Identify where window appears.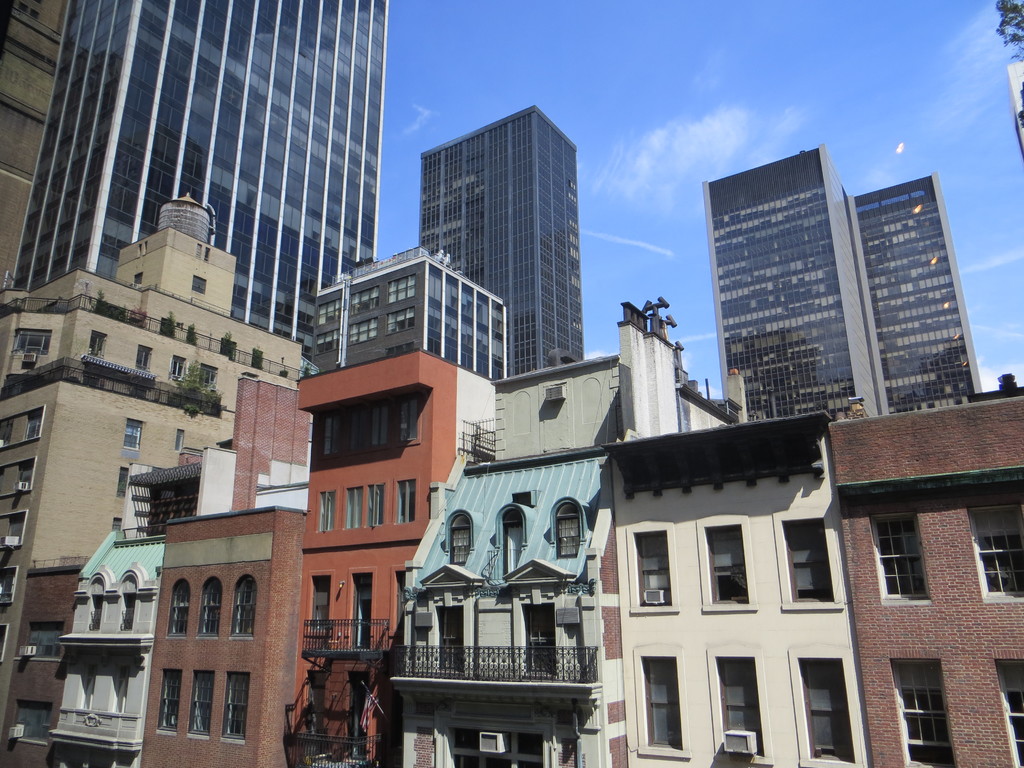
Appears at pyautogui.locateOnScreen(867, 511, 931, 598).
